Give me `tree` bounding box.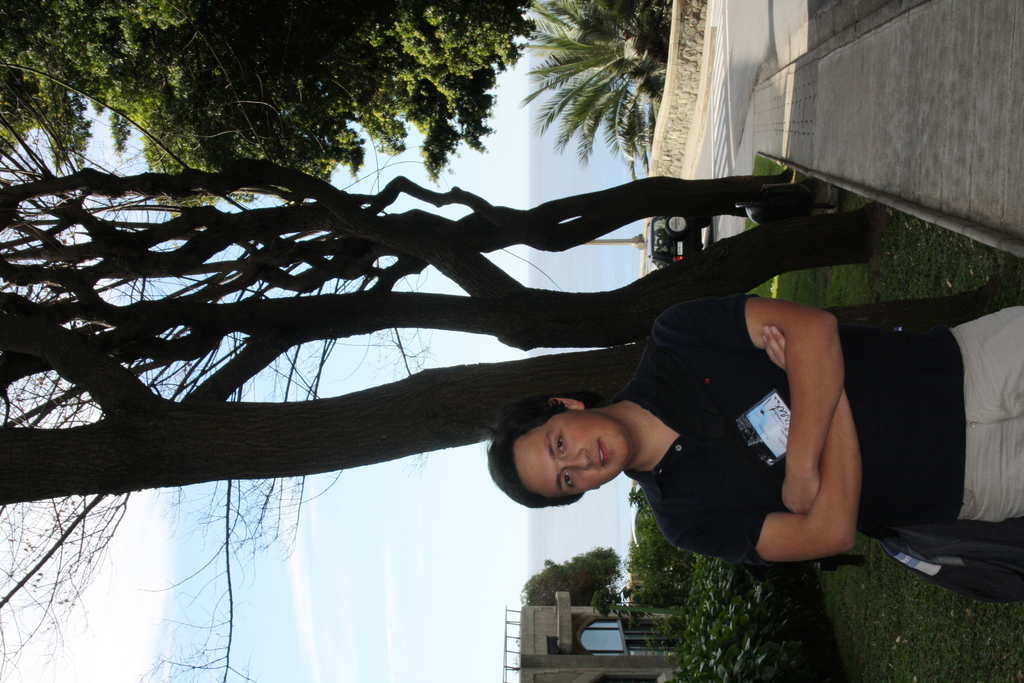
<region>628, 488, 696, 586</region>.
